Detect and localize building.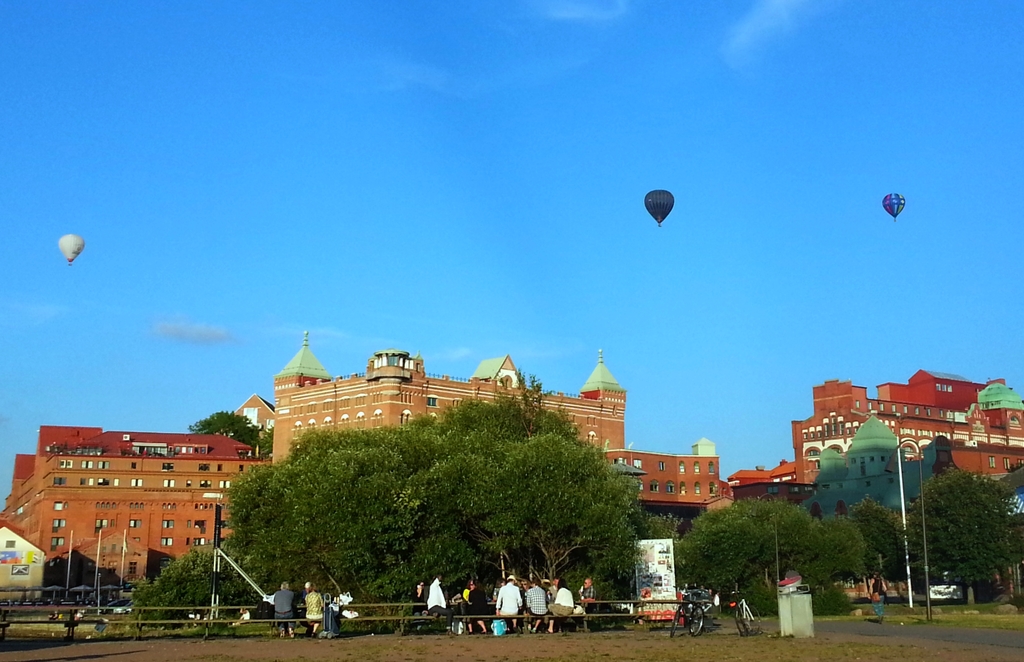
Localized at {"x1": 724, "y1": 368, "x2": 1023, "y2": 490}.
